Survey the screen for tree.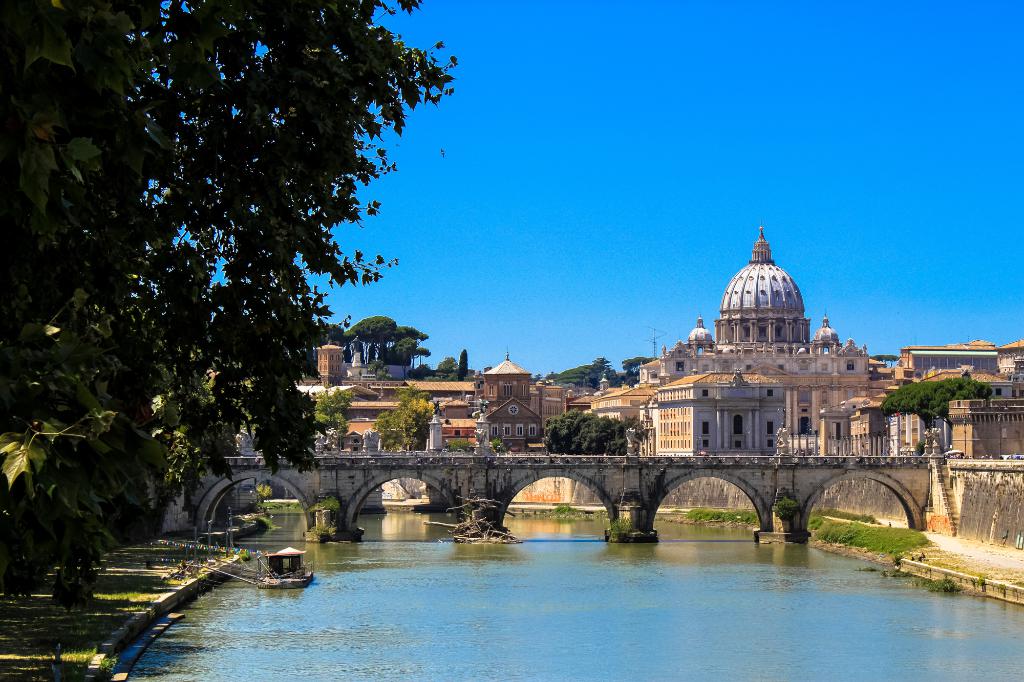
Survey found: Rect(548, 369, 559, 379).
